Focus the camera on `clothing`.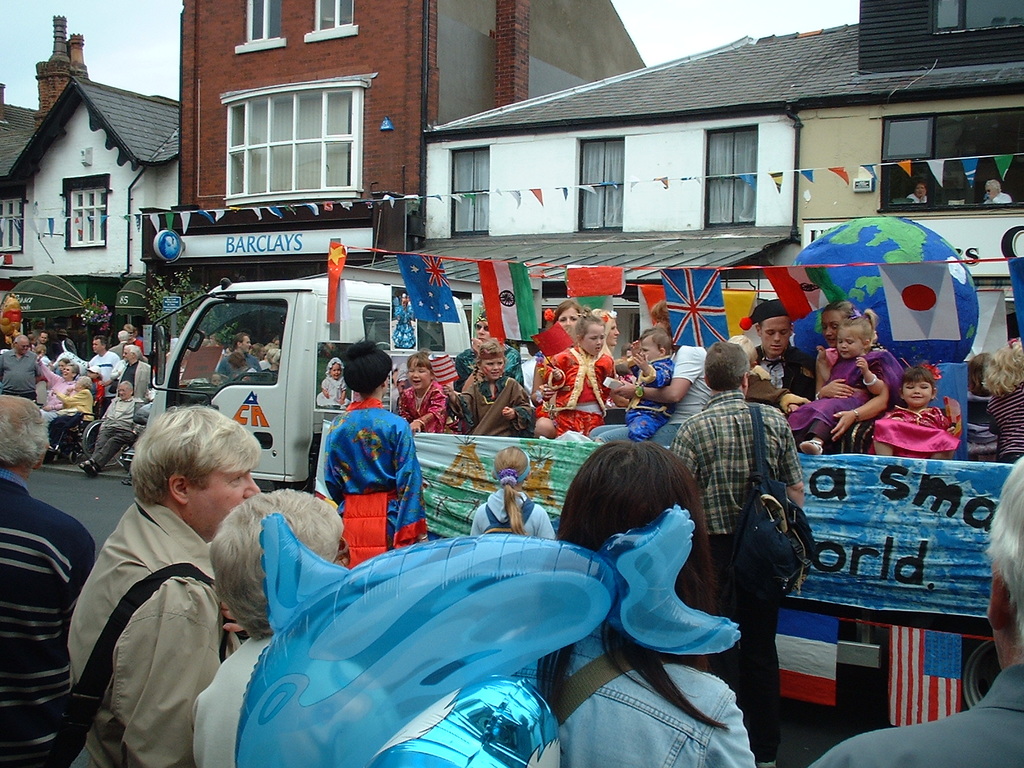
Focus region: {"left": 883, "top": 348, "right": 904, "bottom": 401}.
